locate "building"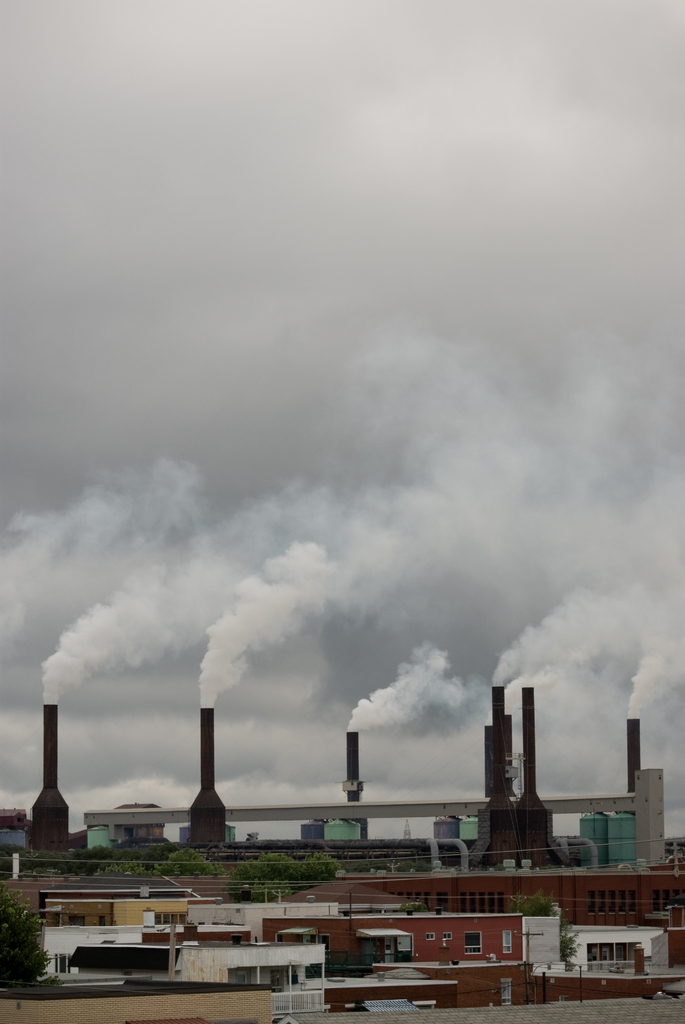
bbox(372, 958, 536, 1009)
